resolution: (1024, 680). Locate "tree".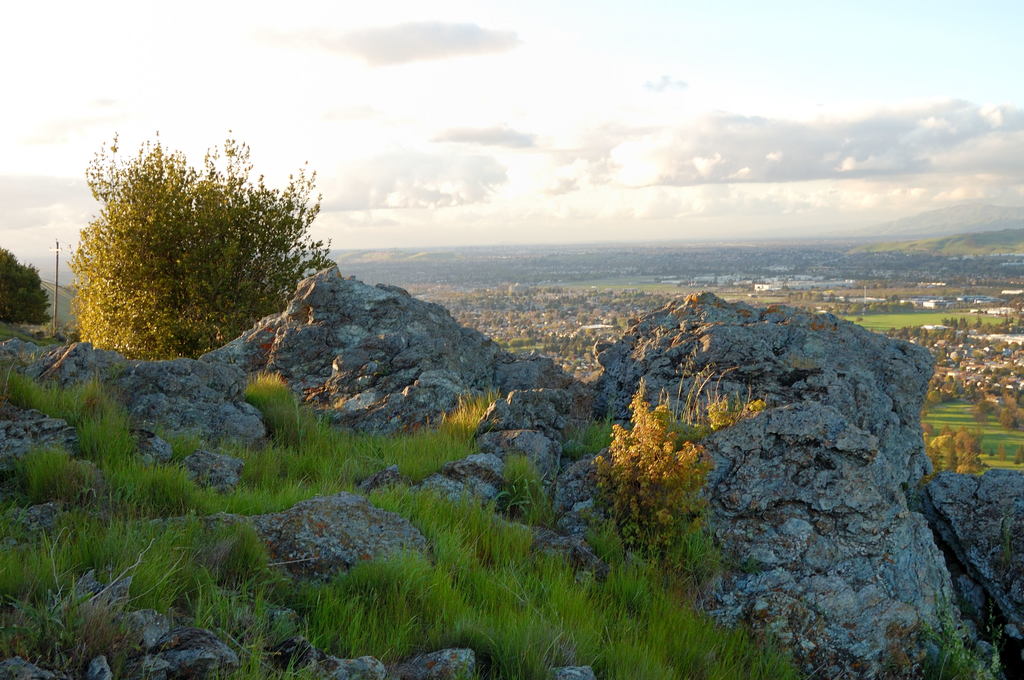
bbox=[908, 321, 925, 335].
